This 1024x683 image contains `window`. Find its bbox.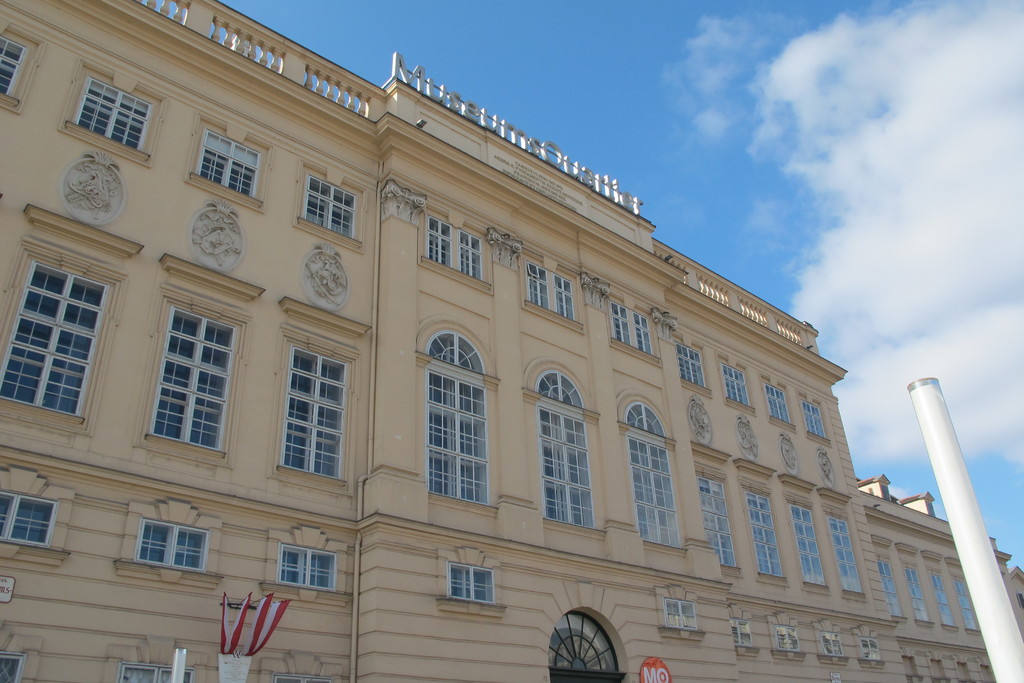
[left=436, top=545, right=511, bottom=627].
